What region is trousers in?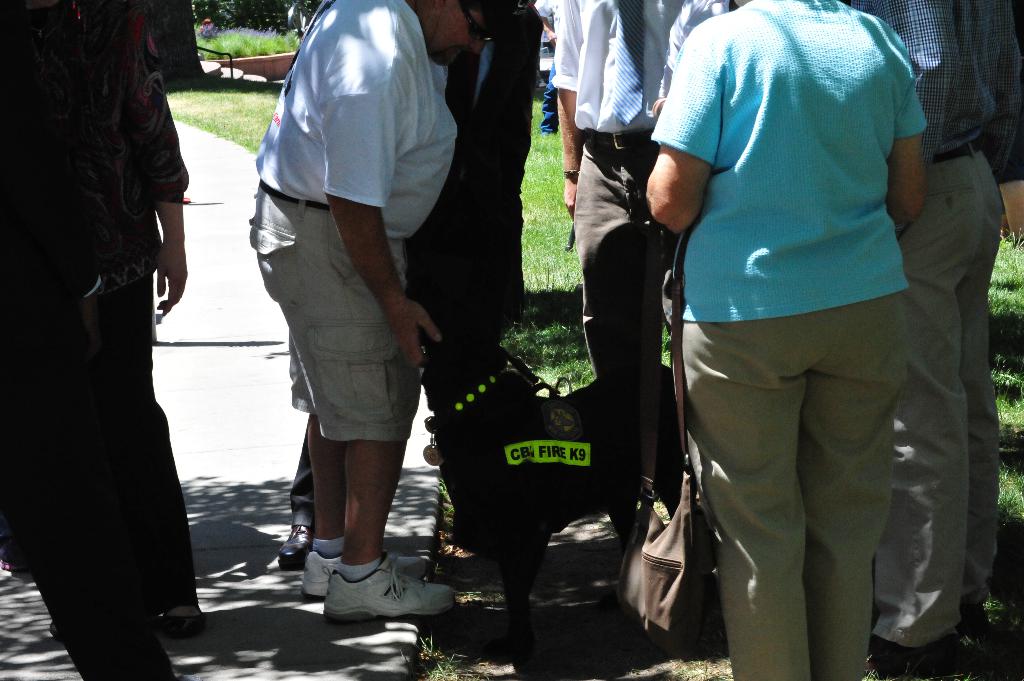
{"x1": 570, "y1": 129, "x2": 696, "y2": 473}.
